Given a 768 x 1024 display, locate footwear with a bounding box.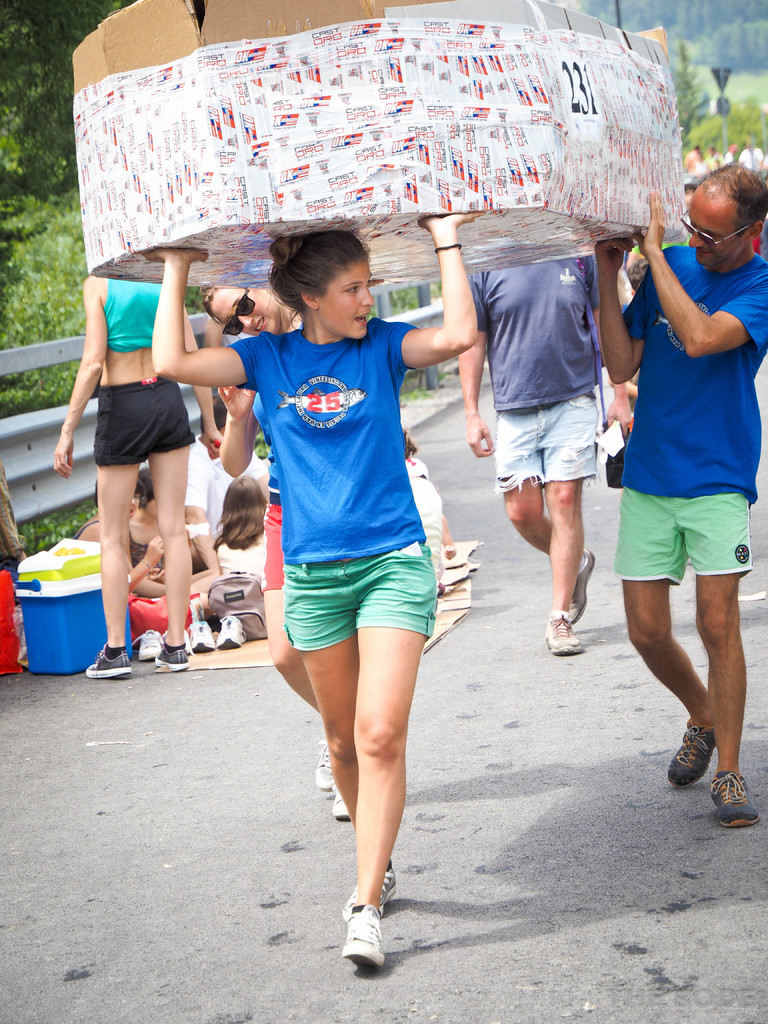
Located: [138,623,161,659].
